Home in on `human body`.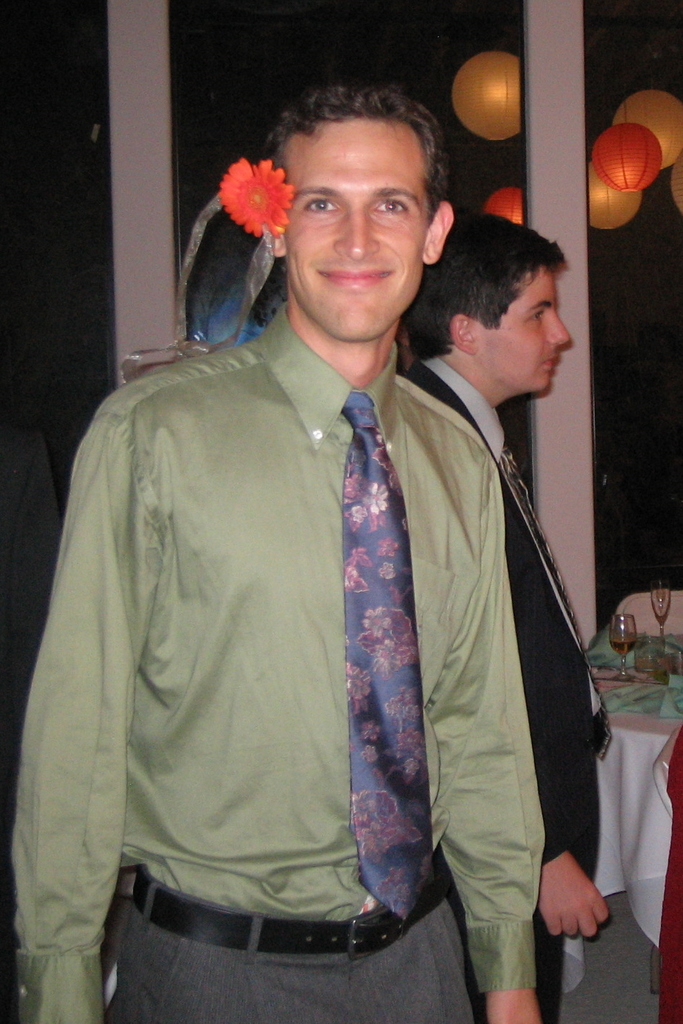
Homed in at bbox=(400, 211, 612, 1020).
